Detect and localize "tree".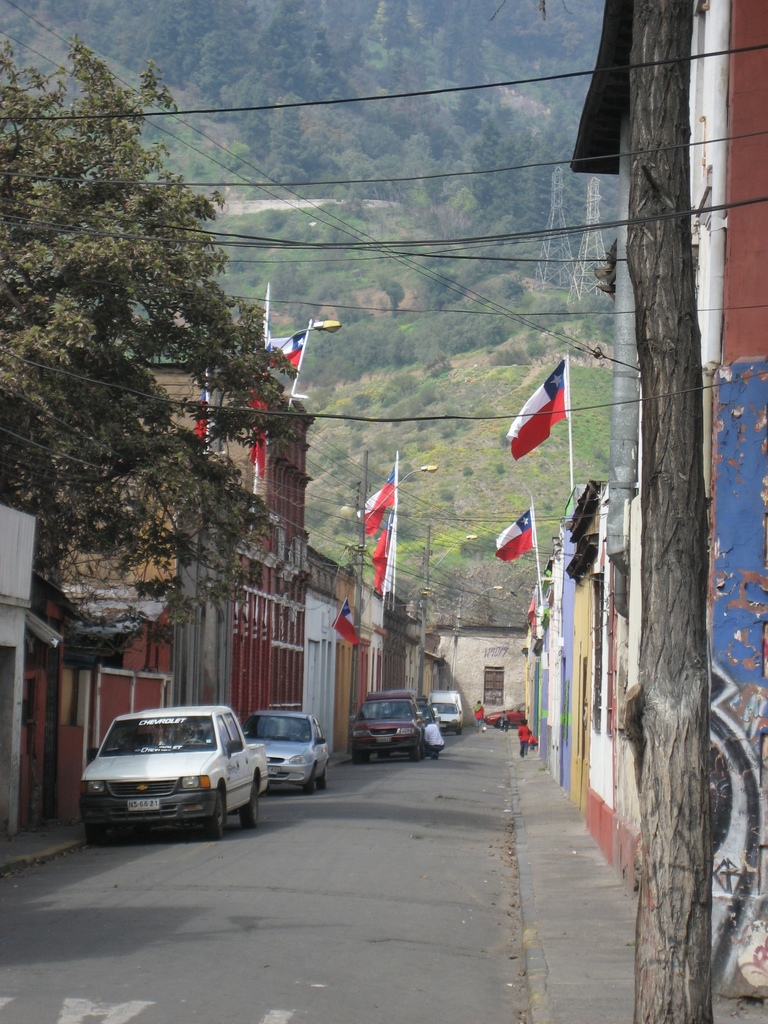
Localized at select_region(0, 36, 280, 660).
